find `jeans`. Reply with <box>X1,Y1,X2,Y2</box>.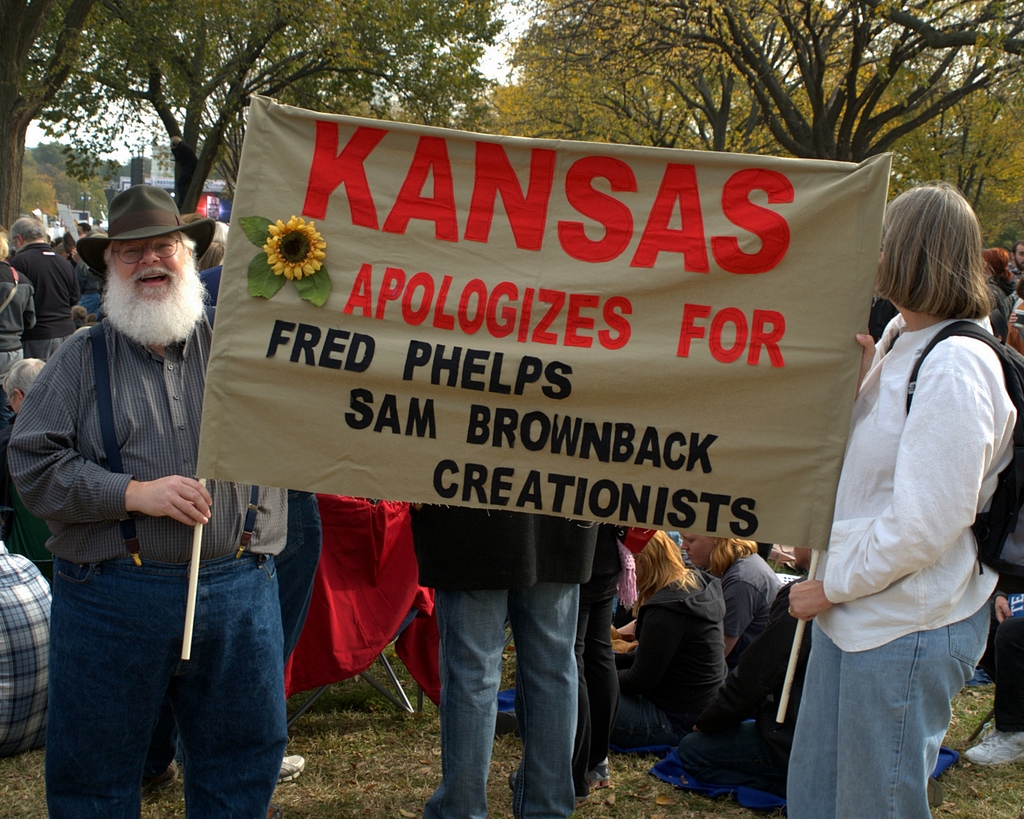
<box>570,597,618,761</box>.
